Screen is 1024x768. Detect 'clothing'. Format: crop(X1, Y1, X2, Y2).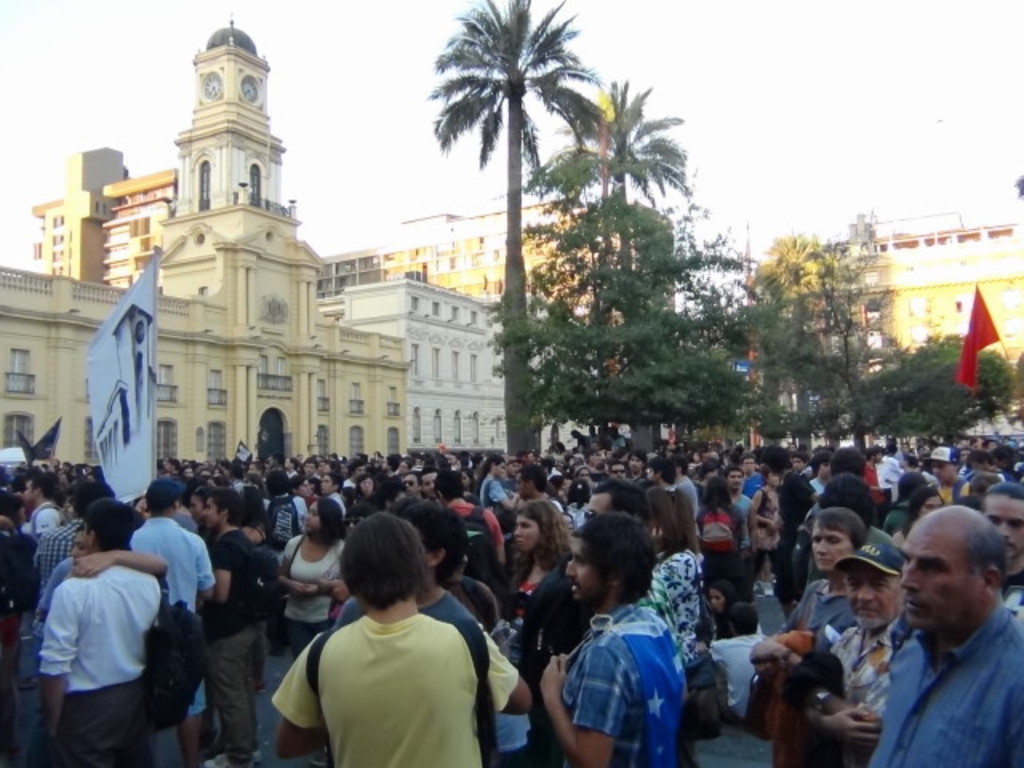
crop(554, 595, 680, 766).
